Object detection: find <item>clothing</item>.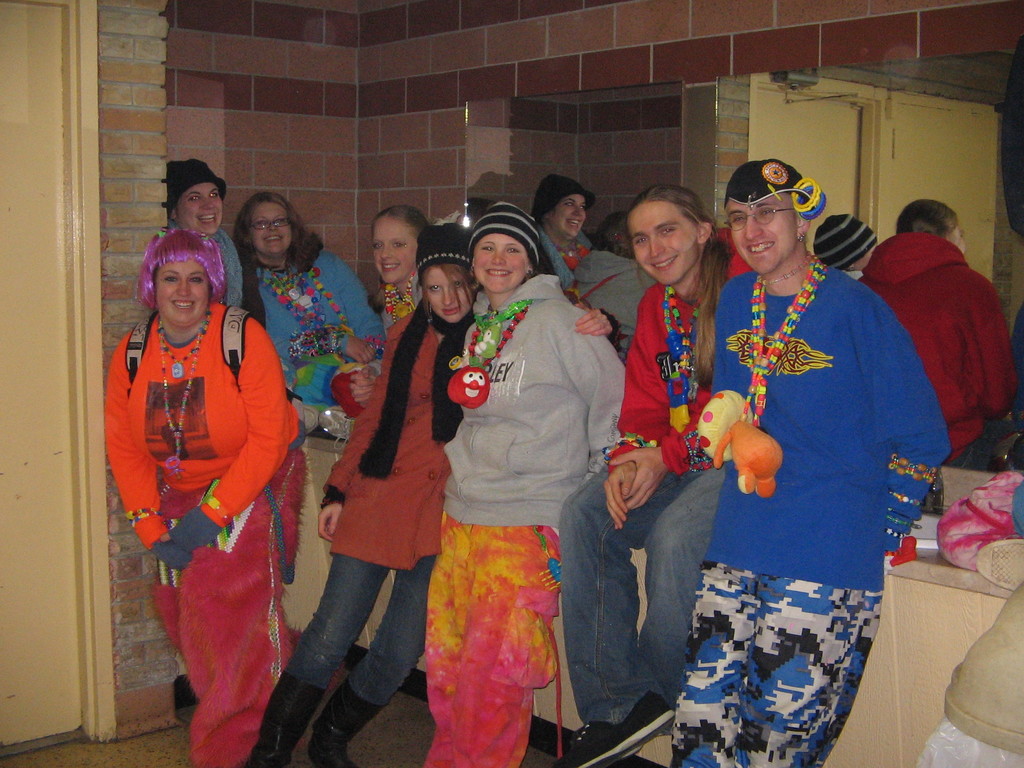
x1=572, y1=250, x2=659, y2=353.
